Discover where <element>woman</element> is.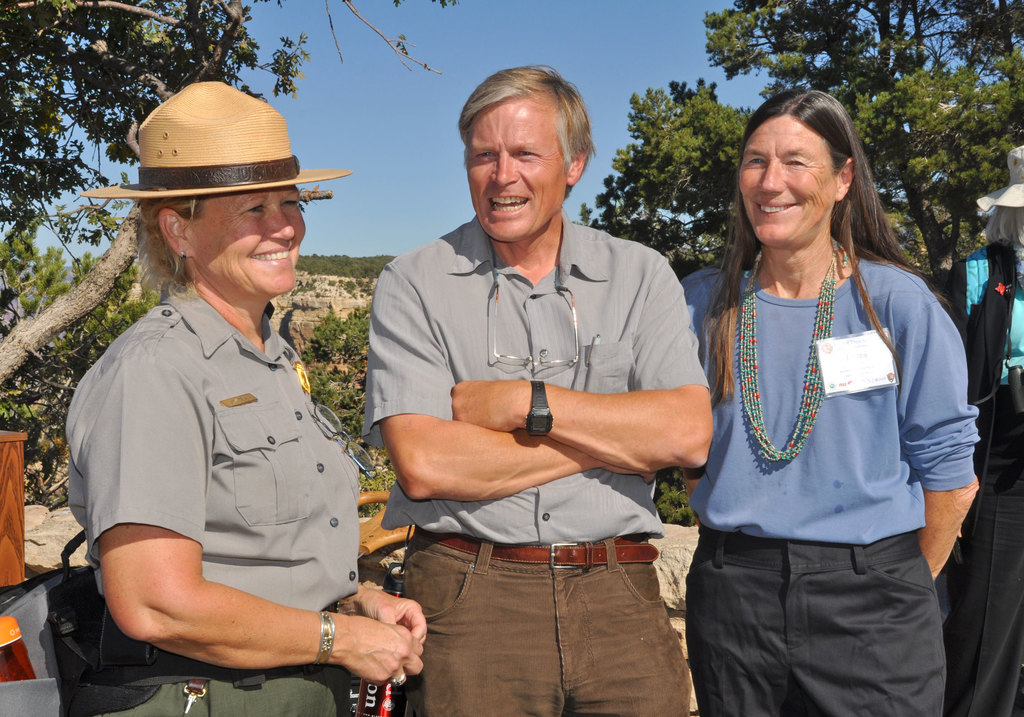
Discovered at (672,90,983,673).
